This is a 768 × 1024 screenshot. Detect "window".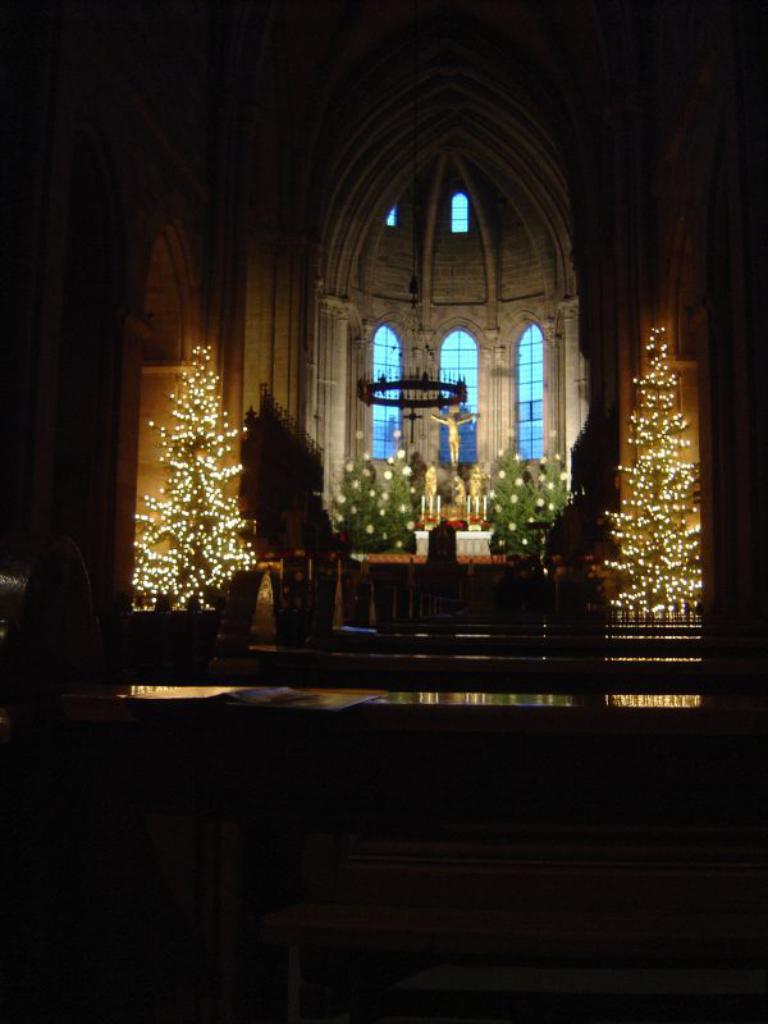
(454,188,468,234).
